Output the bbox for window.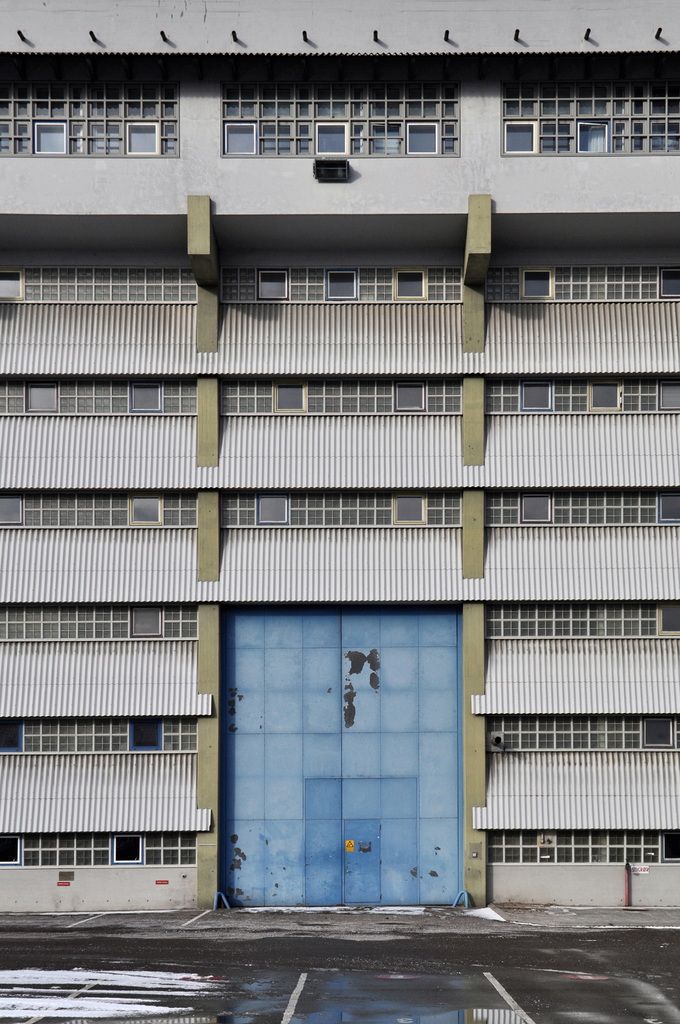
detection(489, 835, 679, 863).
